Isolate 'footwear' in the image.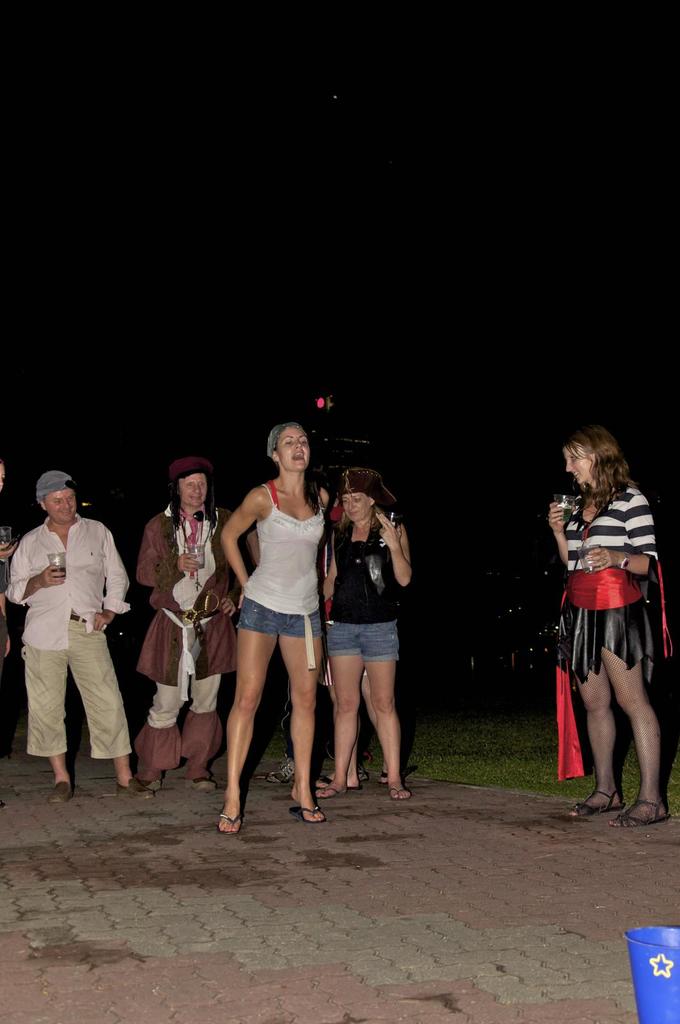
Isolated region: 219:810:242:836.
